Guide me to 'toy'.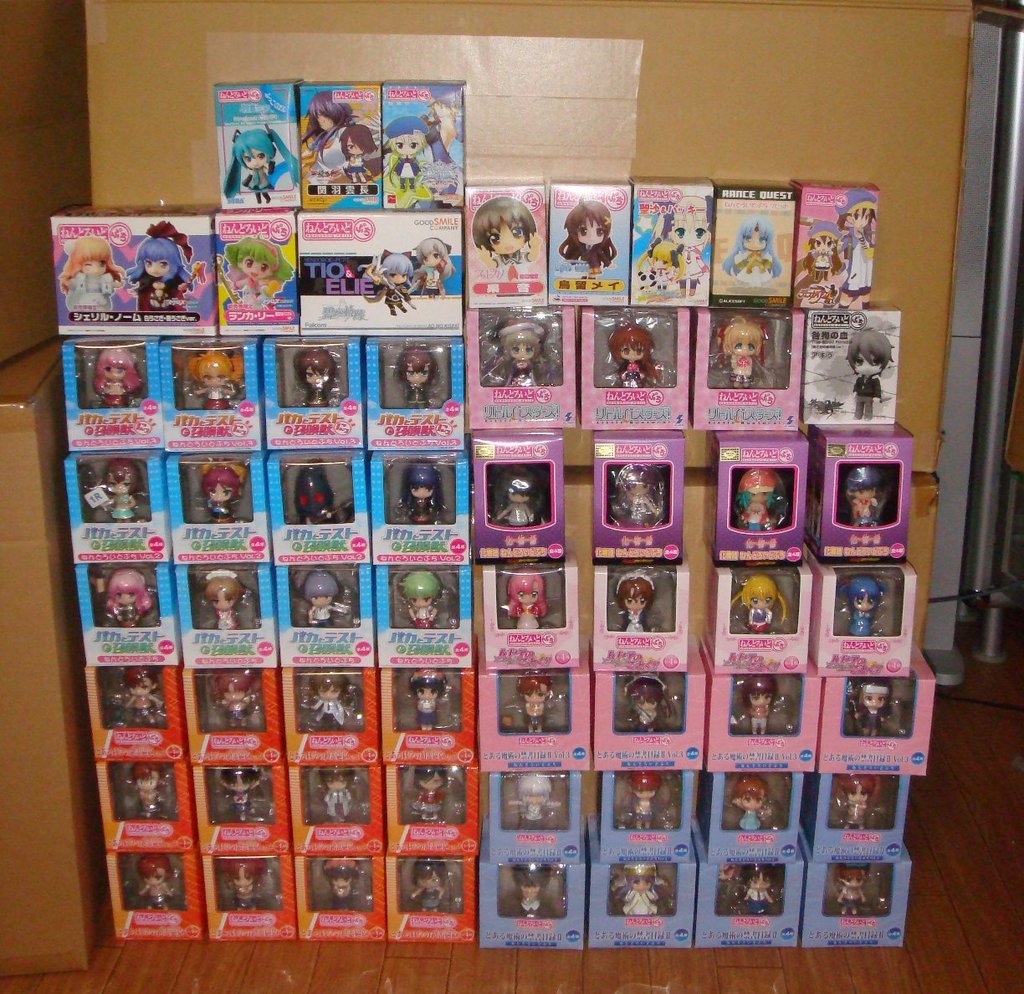
Guidance: box(842, 461, 883, 538).
